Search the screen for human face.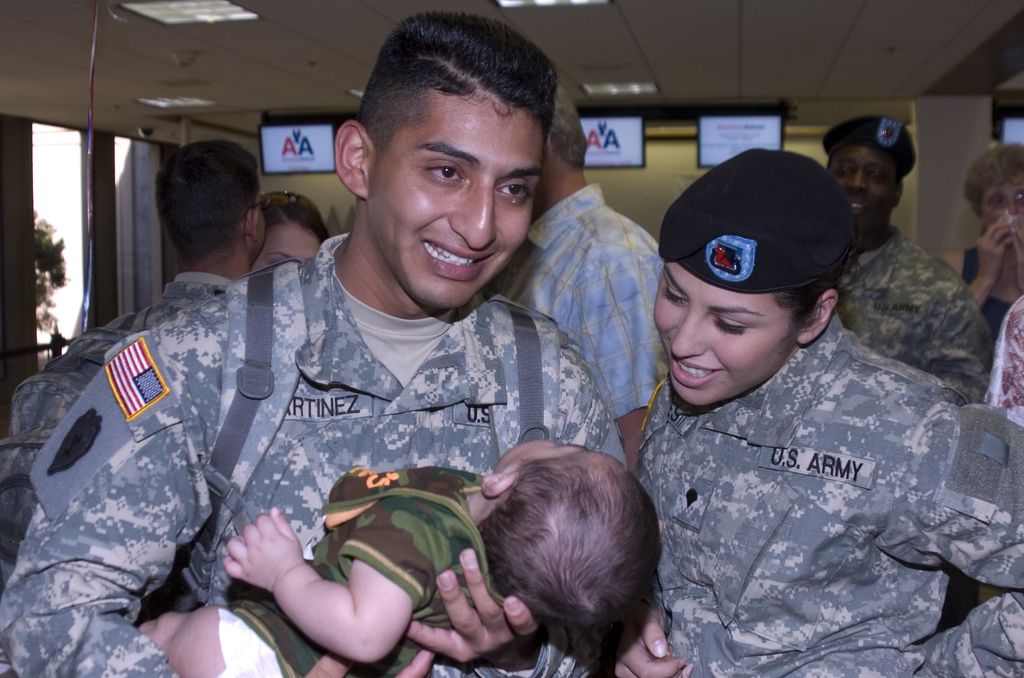
Found at 252, 223, 324, 273.
